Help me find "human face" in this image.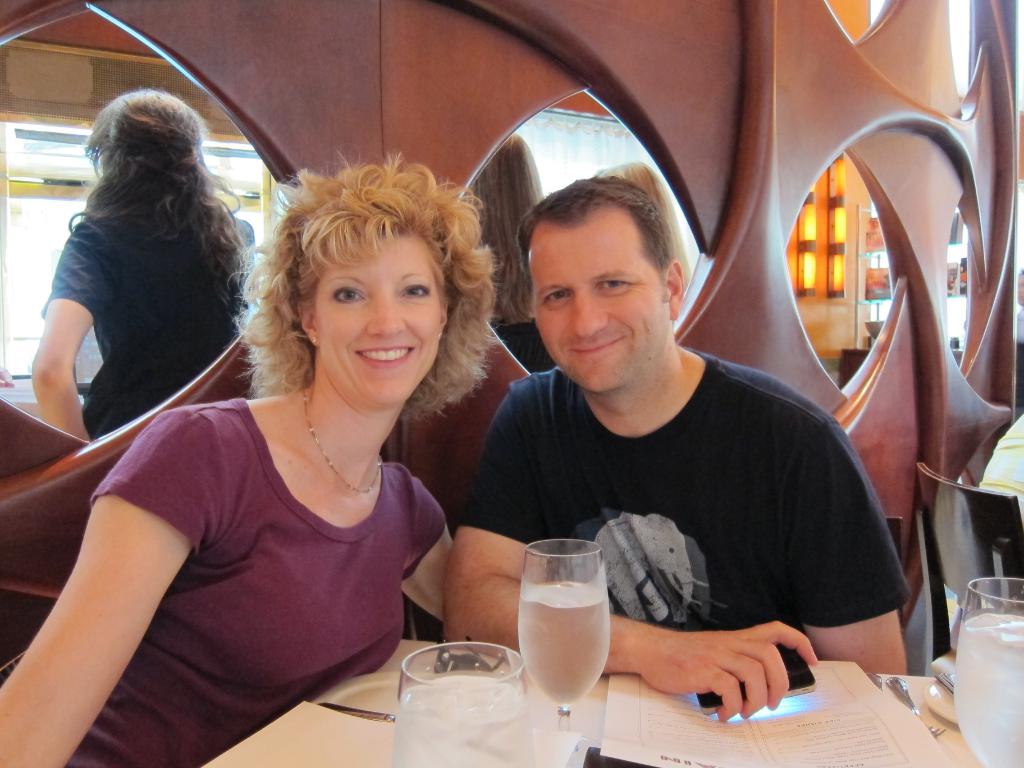
Found it: pyautogui.locateOnScreen(527, 221, 666, 392).
